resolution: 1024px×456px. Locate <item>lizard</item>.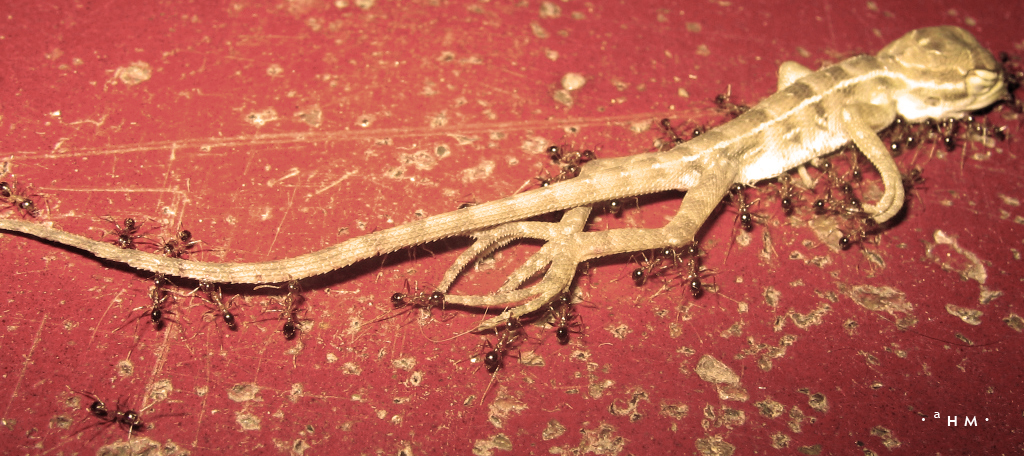
(x1=28, y1=44, x2=996, y2=378).
